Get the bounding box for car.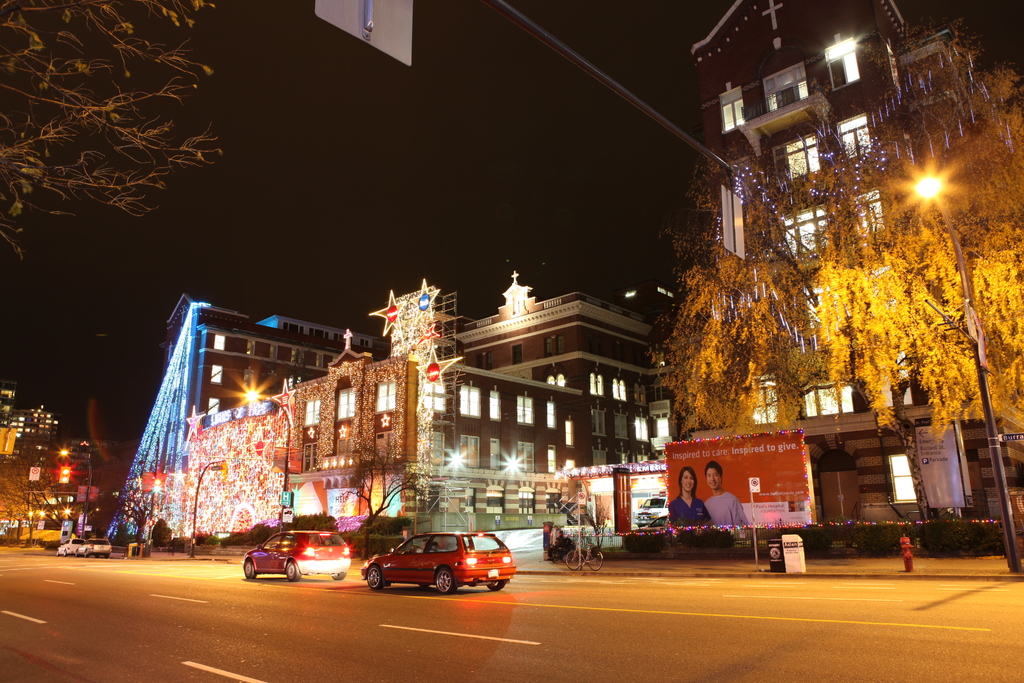
238 528 355 583.
